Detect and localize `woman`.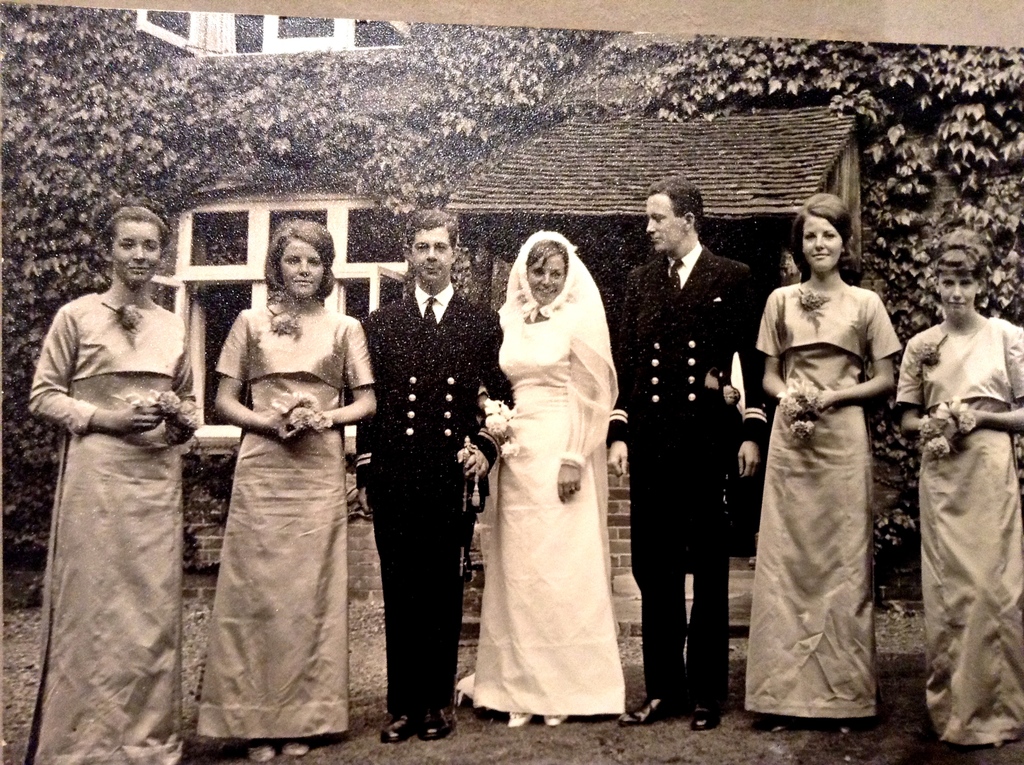
Localized at BBox(747, 192, 902, 729).
